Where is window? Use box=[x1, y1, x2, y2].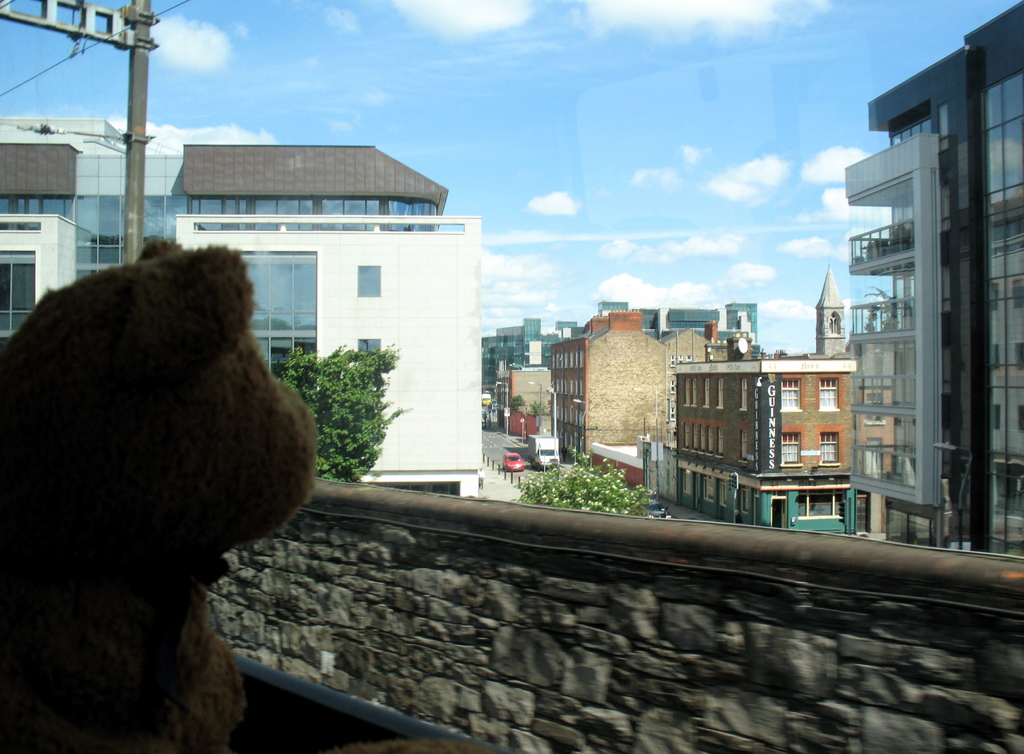
box=[740, 380, 746, 415].
